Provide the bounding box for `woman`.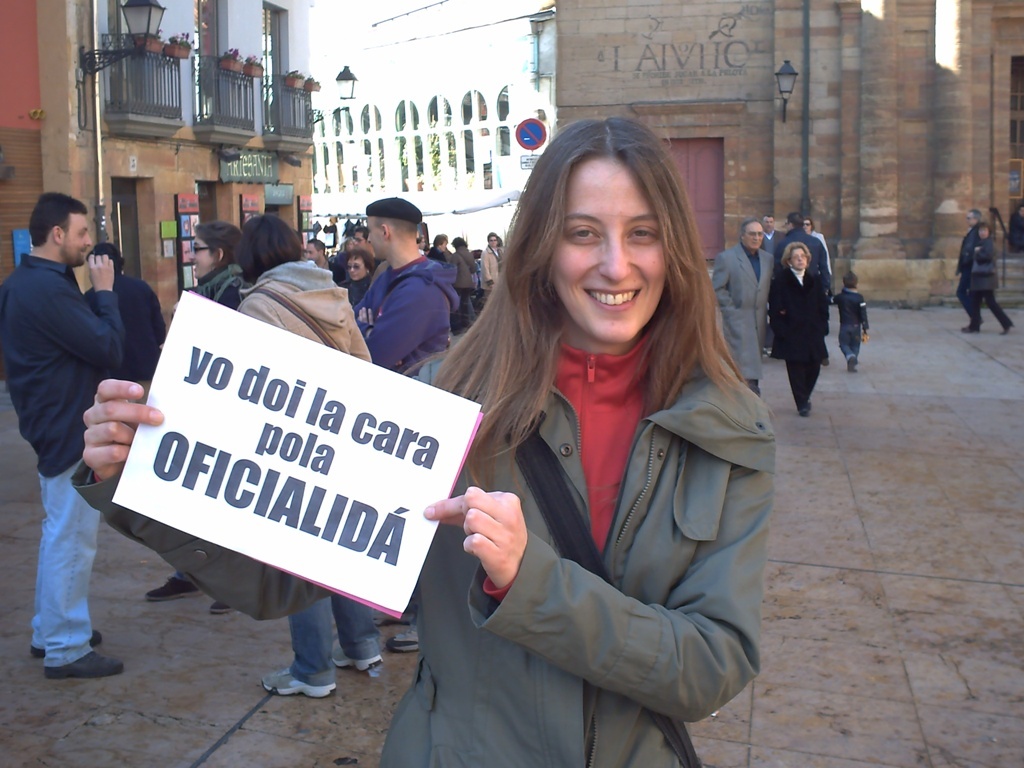
x1=446 y1=233 x2=478 y2=327.
